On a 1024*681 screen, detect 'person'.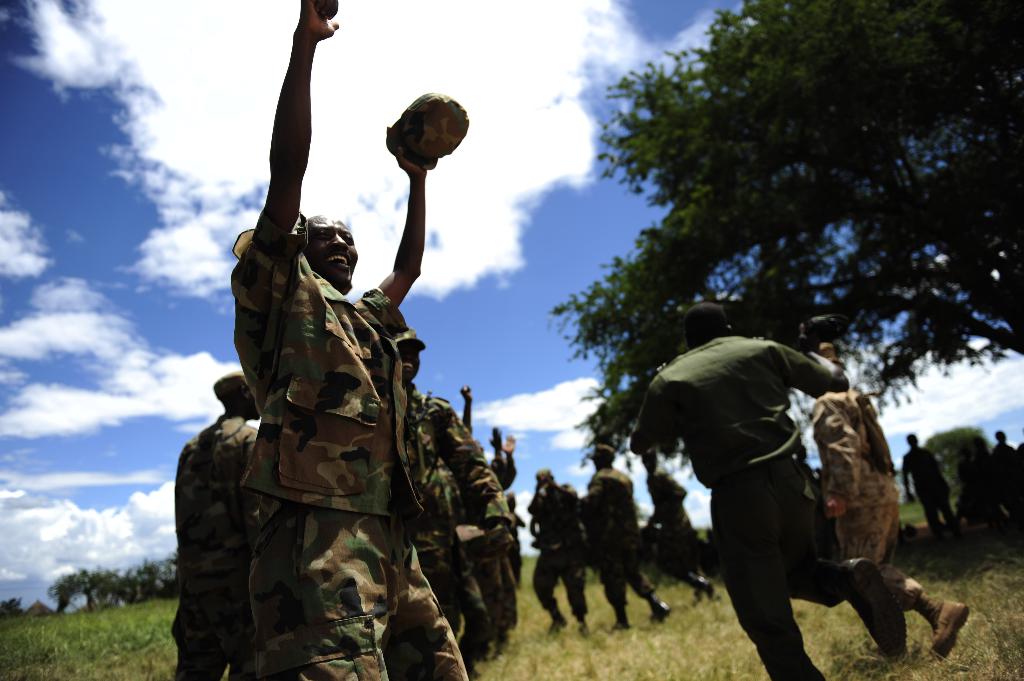
957/429/1014/532.
